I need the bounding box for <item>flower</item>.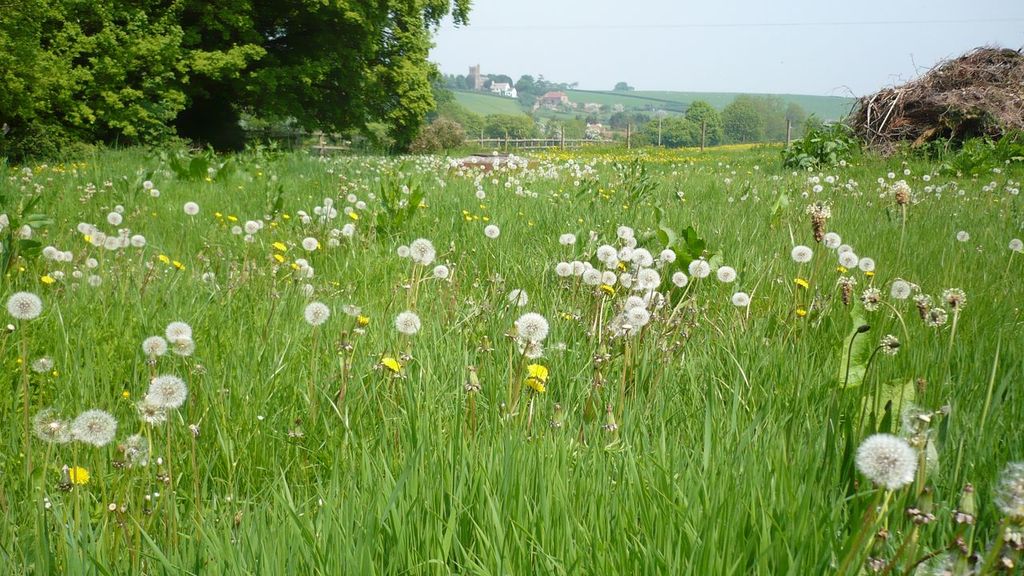
Here it is: select_region(199, 270, 215, 284).
